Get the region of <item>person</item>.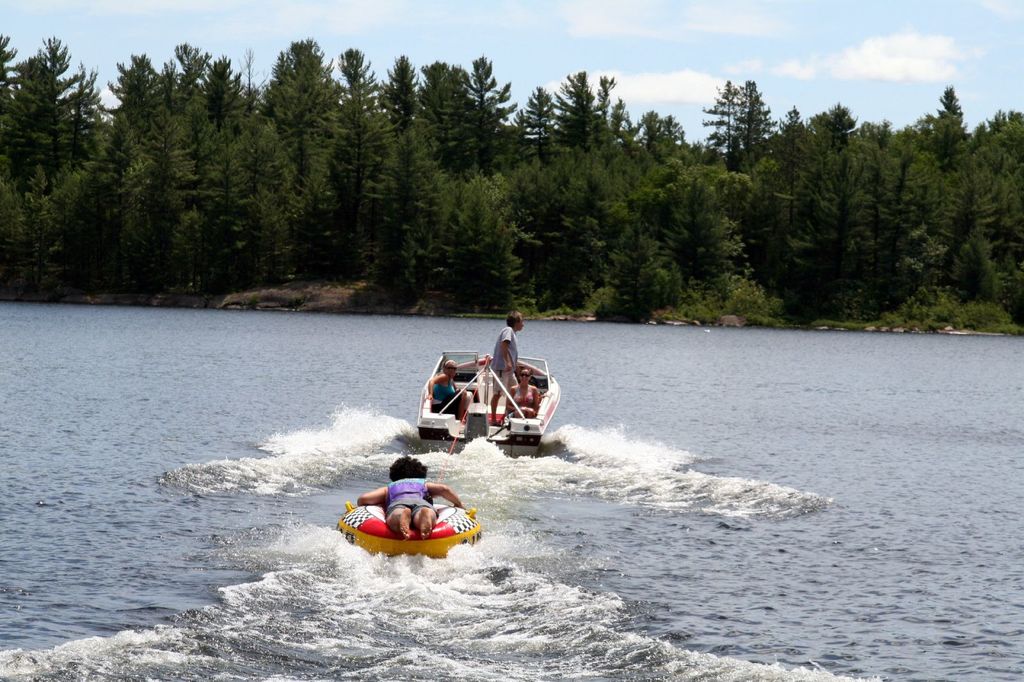
bbox(508, 367, 542, 420).
